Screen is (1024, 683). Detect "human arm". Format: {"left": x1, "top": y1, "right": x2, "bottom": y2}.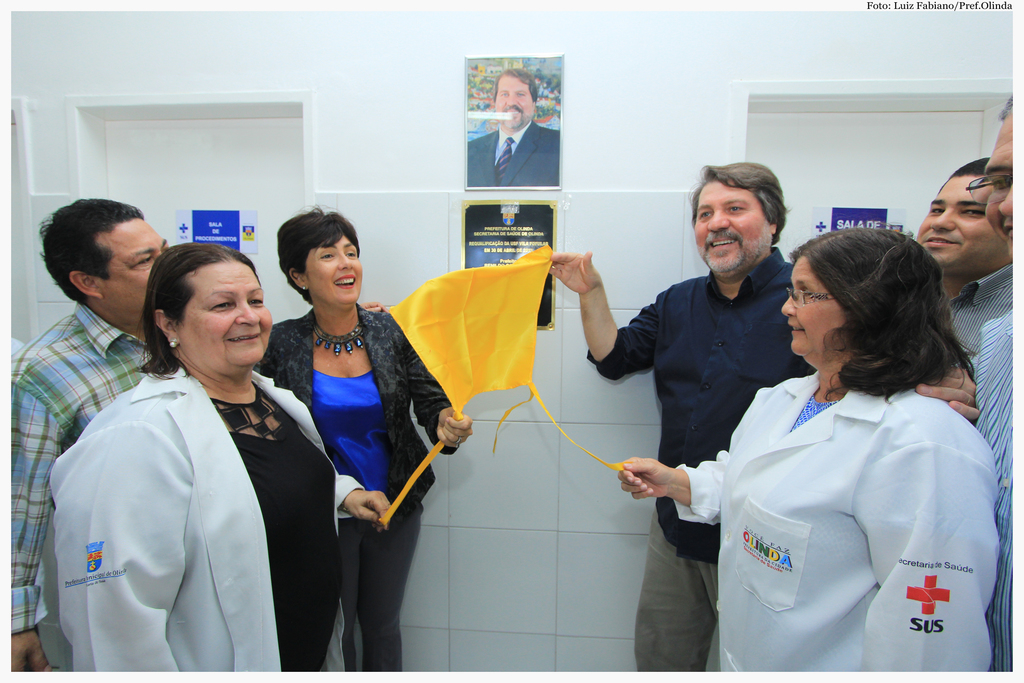
{"left": 612, "top": 381, "right": 767, "bottom": 532}.
